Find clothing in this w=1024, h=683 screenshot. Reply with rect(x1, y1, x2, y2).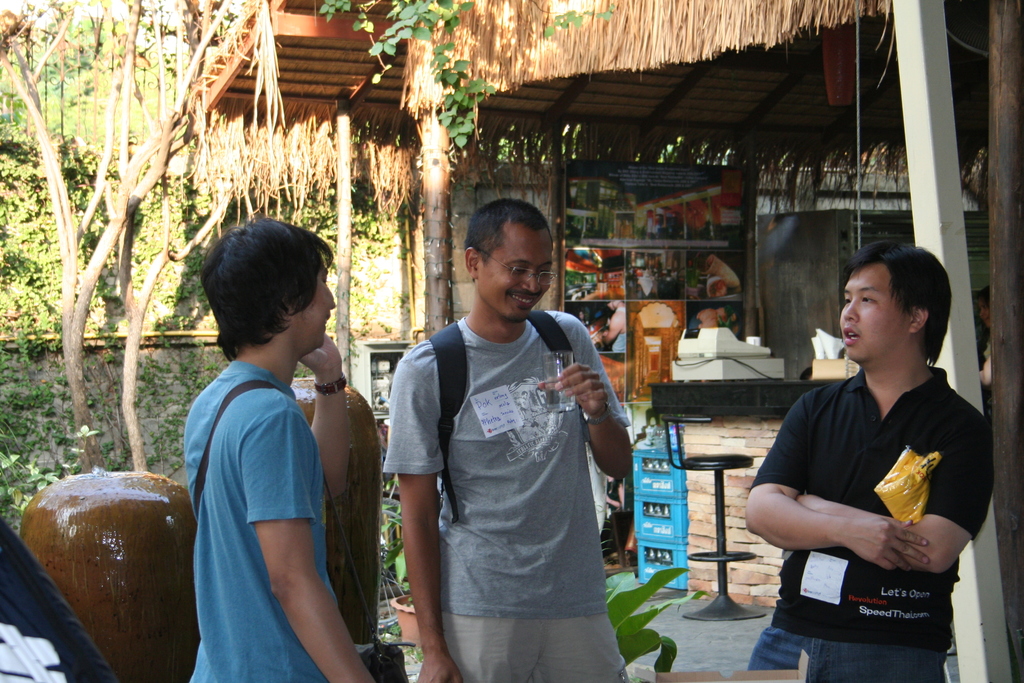
rect(772, 331, 981, 651).
